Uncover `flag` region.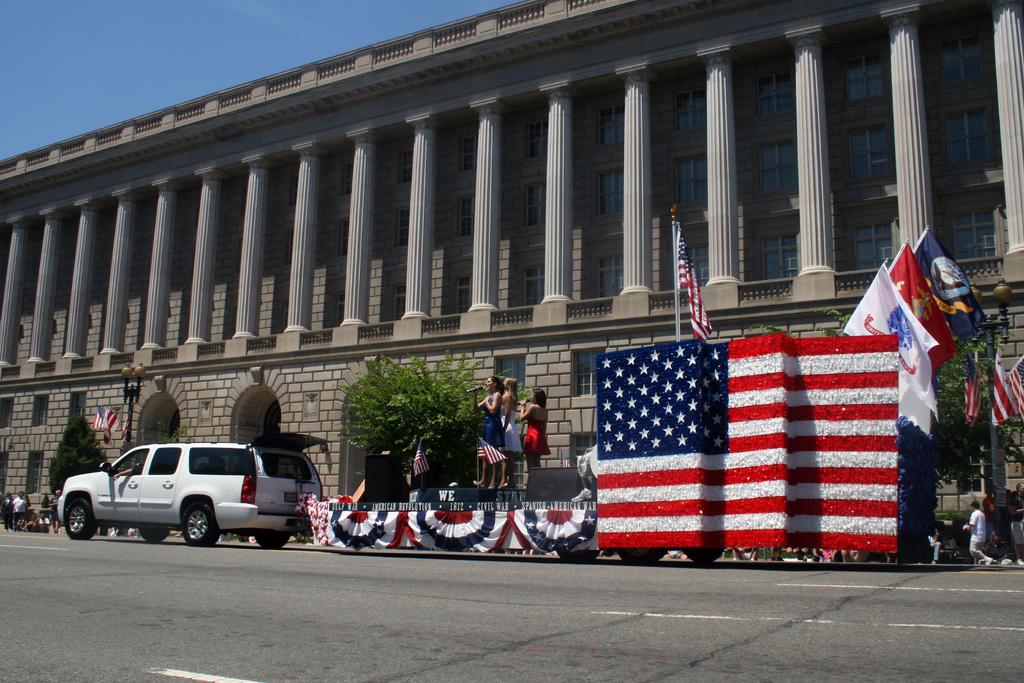
Uncovered: [x1=118, y1=418, x2=130, y2=434].
